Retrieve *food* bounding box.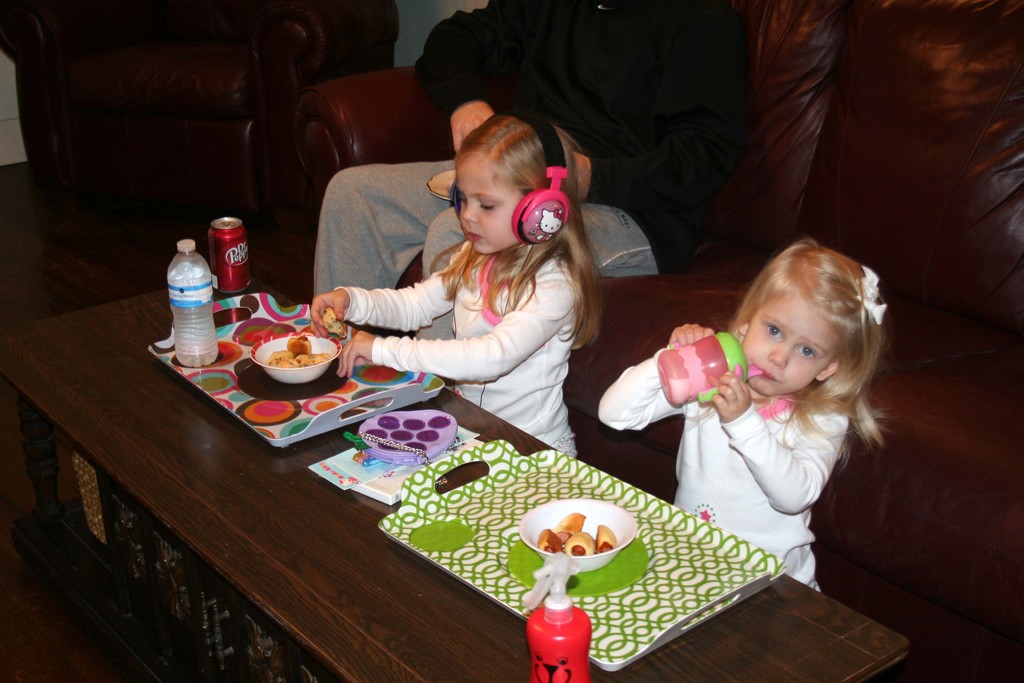
Bounding box: box(445, 178, 454, 194).
